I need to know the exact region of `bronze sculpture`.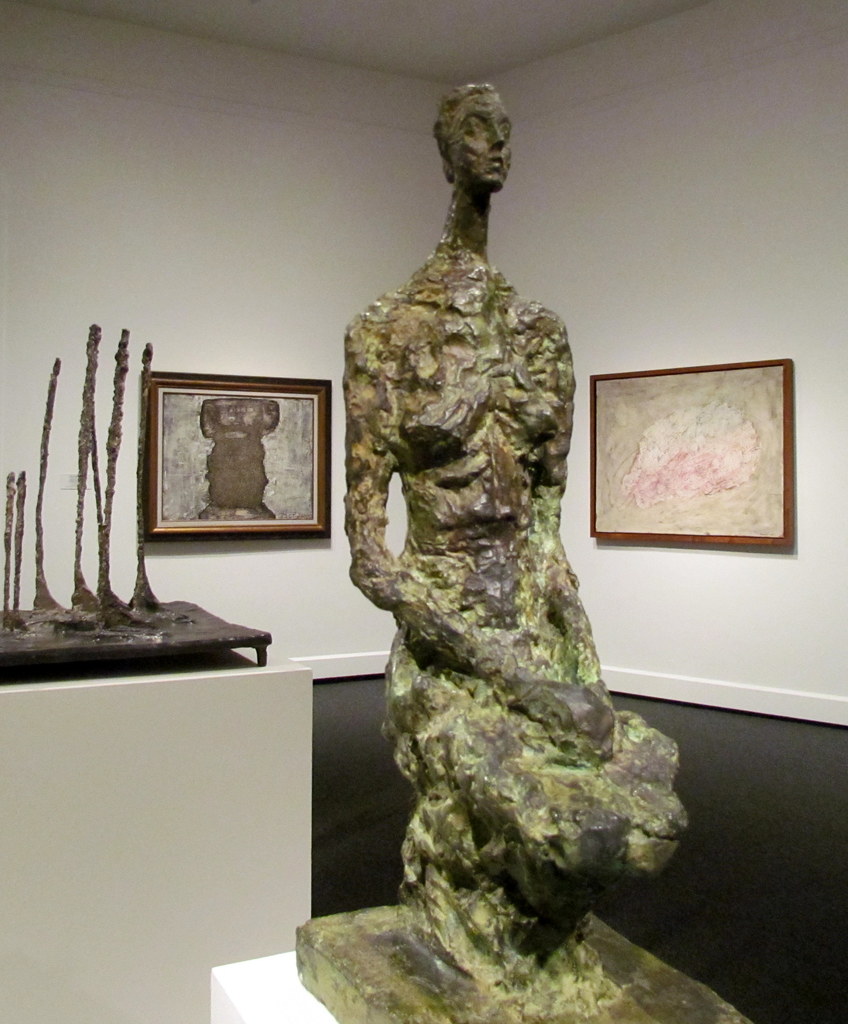
Region: Rect(333, 72, 686, 1014).
